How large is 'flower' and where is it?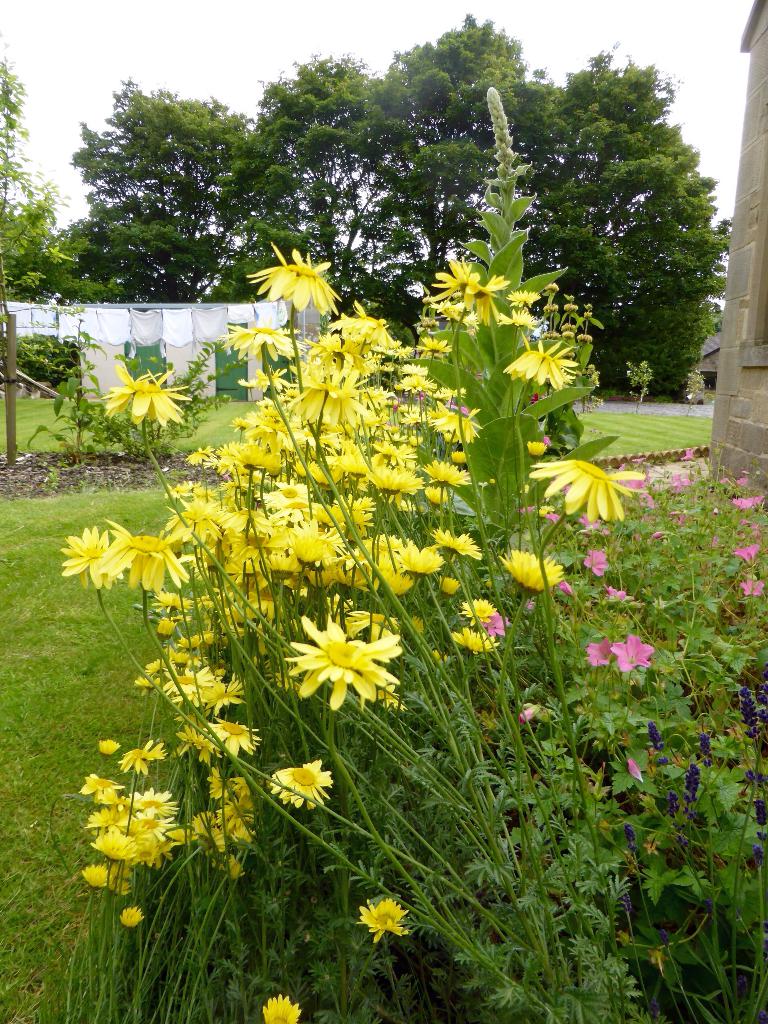
Bounding box: detection(740, 574, 763, 600).
